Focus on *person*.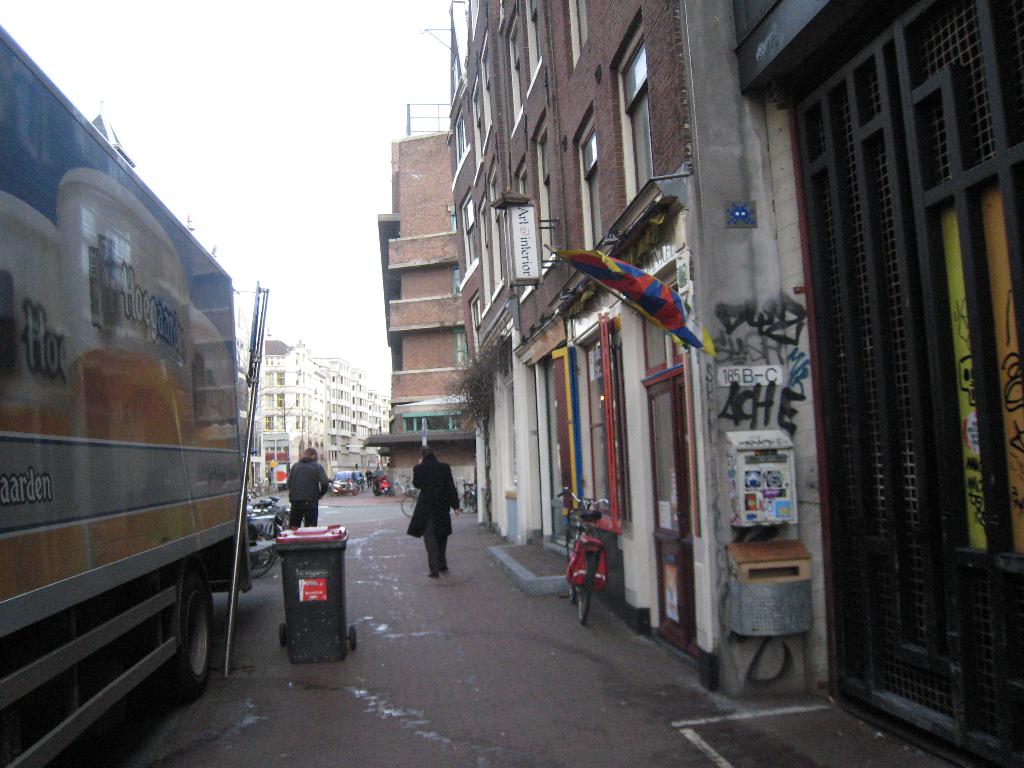
Focused at (x1=285, y1=446, x2=328, y2=527).
